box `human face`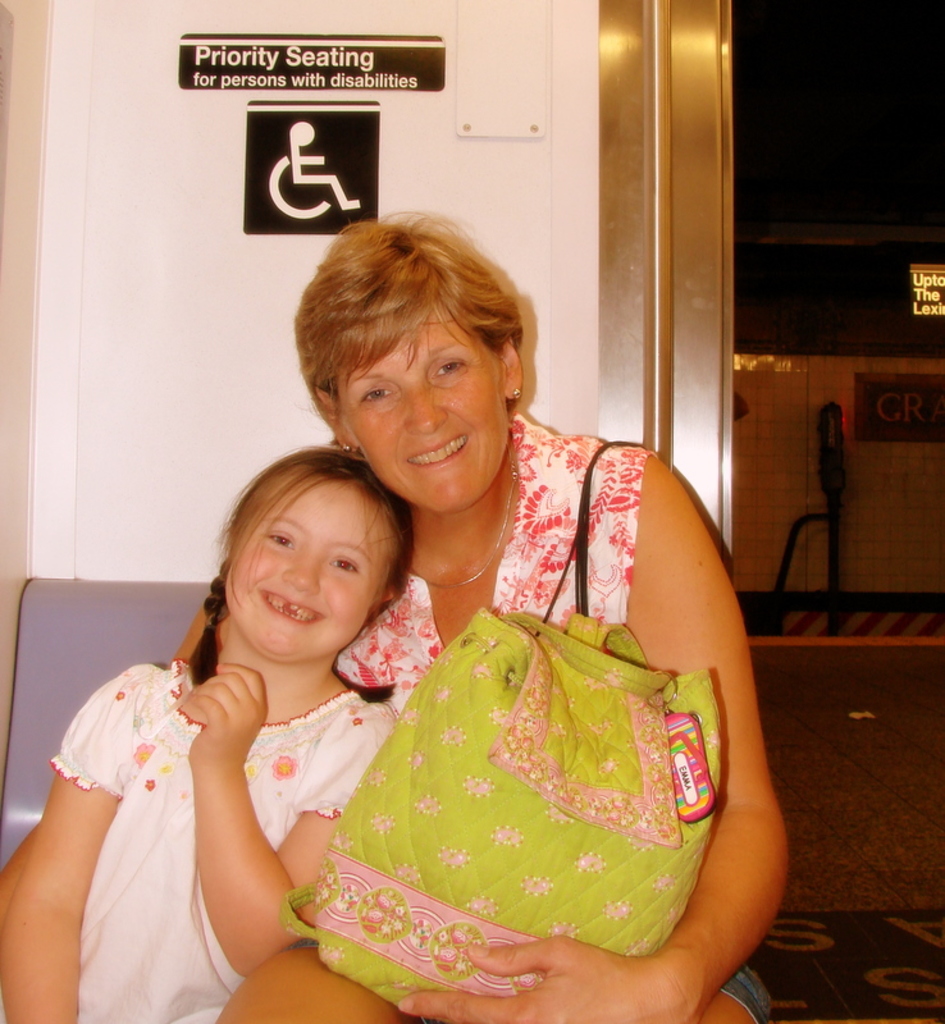
bbox=[341, 325, 507, 511]
